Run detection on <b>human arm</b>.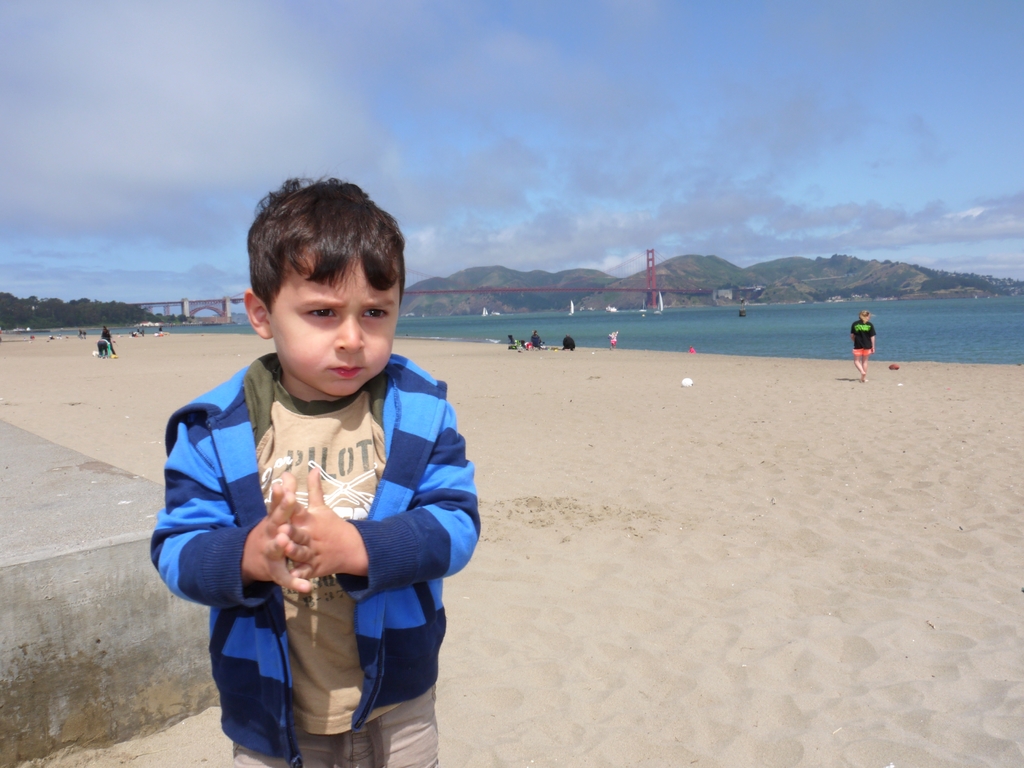
Result: <bbox>276, 410, 485, 600</bbox>.
